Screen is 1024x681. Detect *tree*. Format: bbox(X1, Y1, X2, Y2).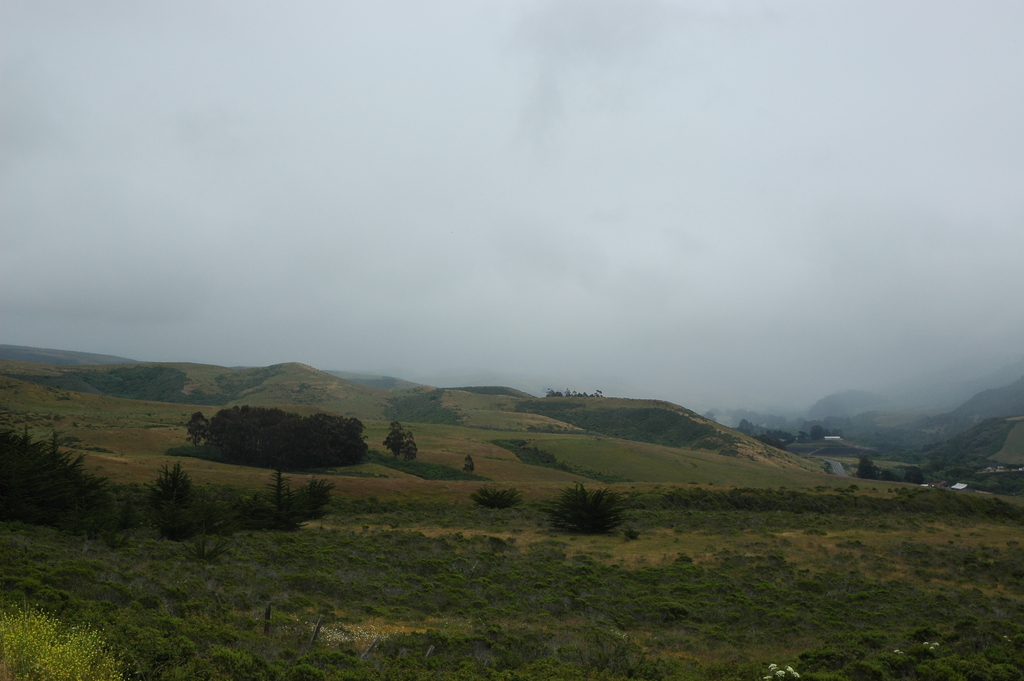
bbox(385, 416, 418, 461).
